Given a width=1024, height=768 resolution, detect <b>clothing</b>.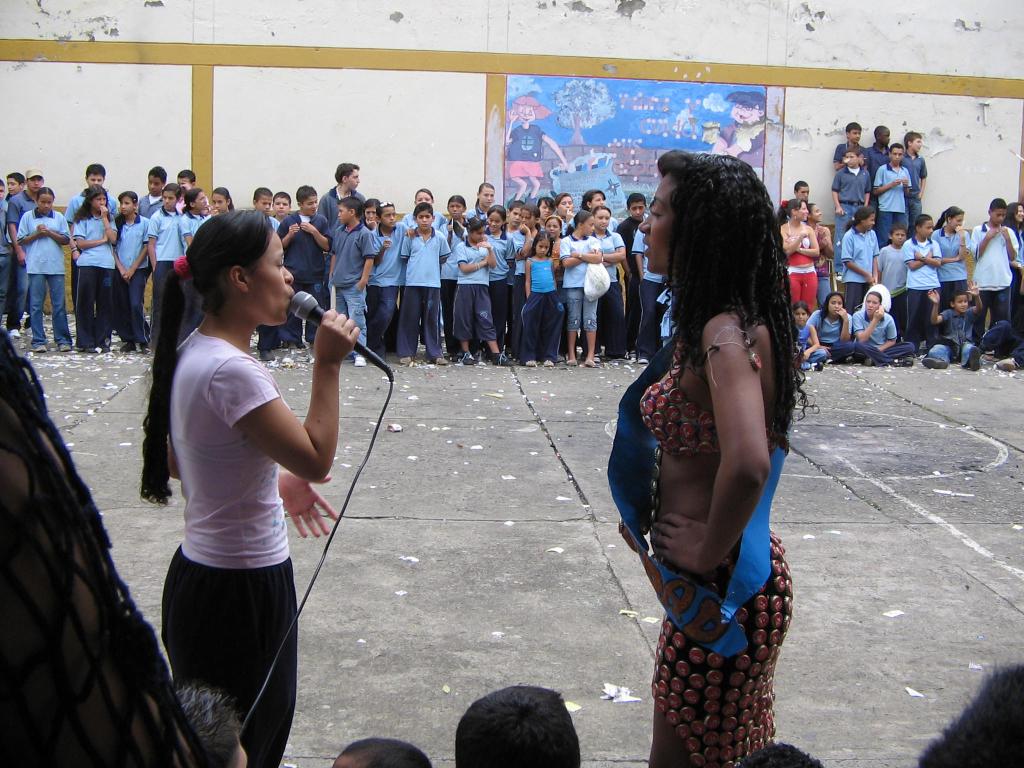
{"left": 784, "top": 220, "right": 816, "bottom": 311}.
